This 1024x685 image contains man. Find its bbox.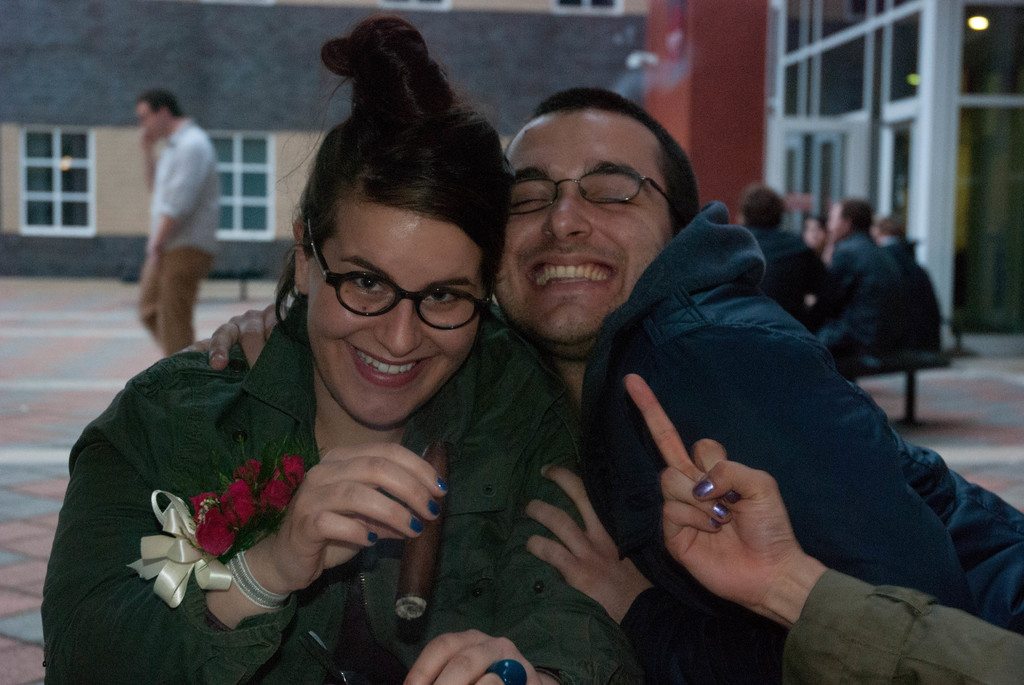
x1=121 y1=75 x2=218 y2=354.
